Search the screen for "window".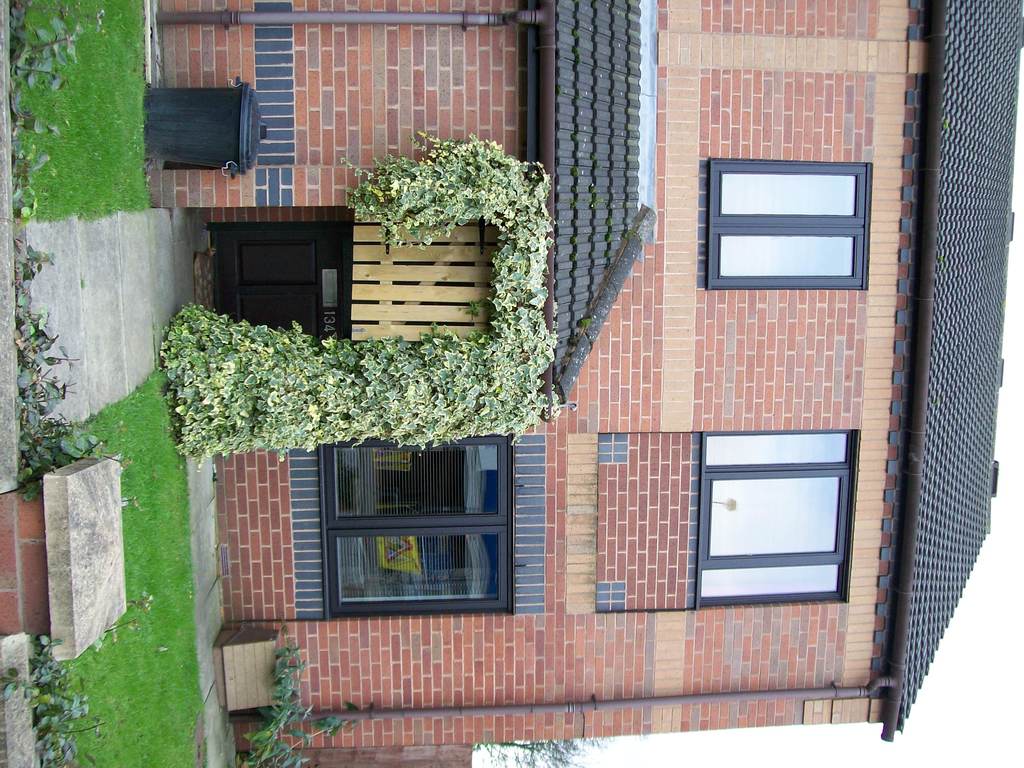
Found at l=701, t=430, r=860, b=605.
